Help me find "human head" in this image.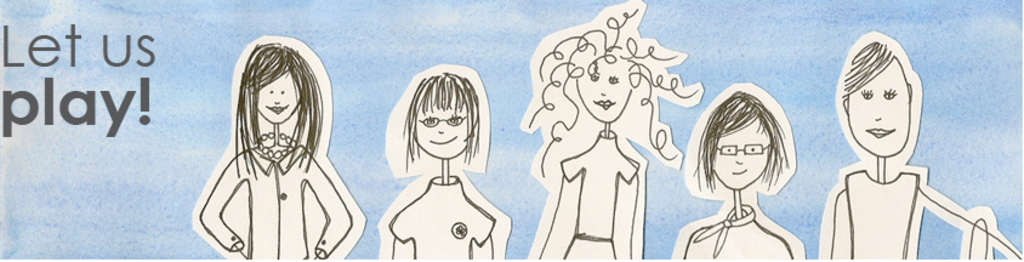
Found it: left=694, top=89, right=789, bottom=189.
